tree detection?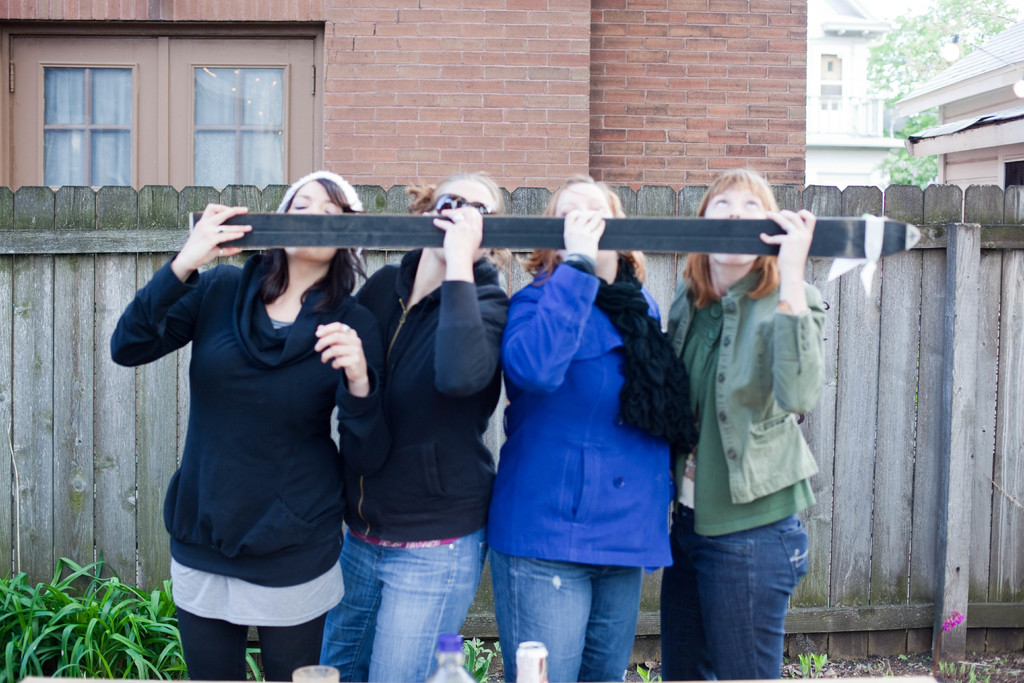
left=865, top=0, right=1023, bottom=94
